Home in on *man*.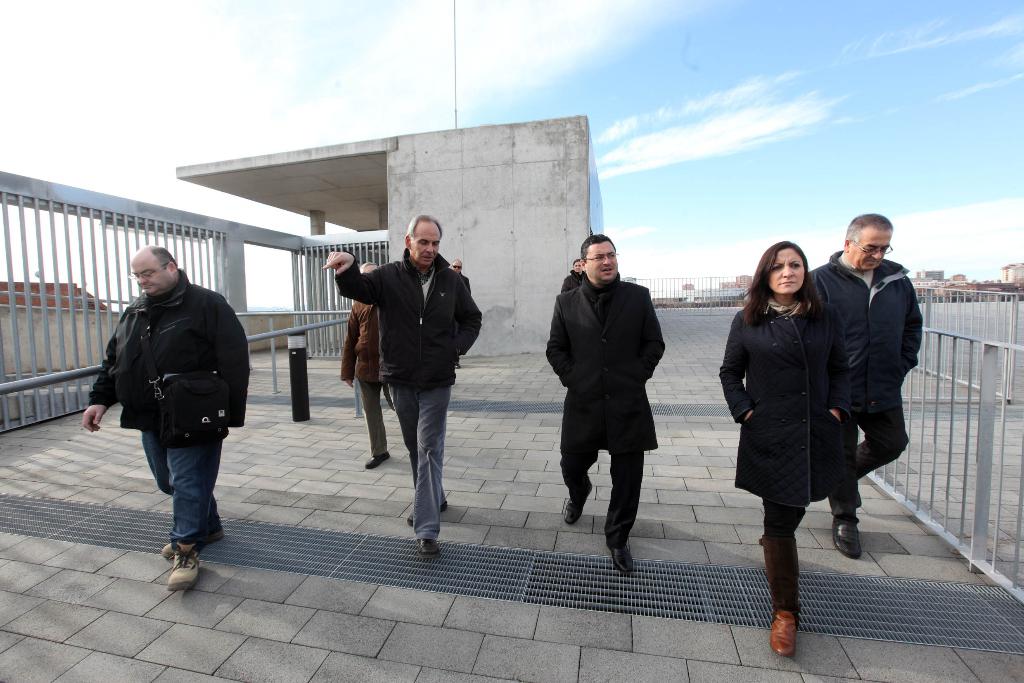
Homed in at {"left": 312, "top": 210, "right": 484, "bottom": 558}.
